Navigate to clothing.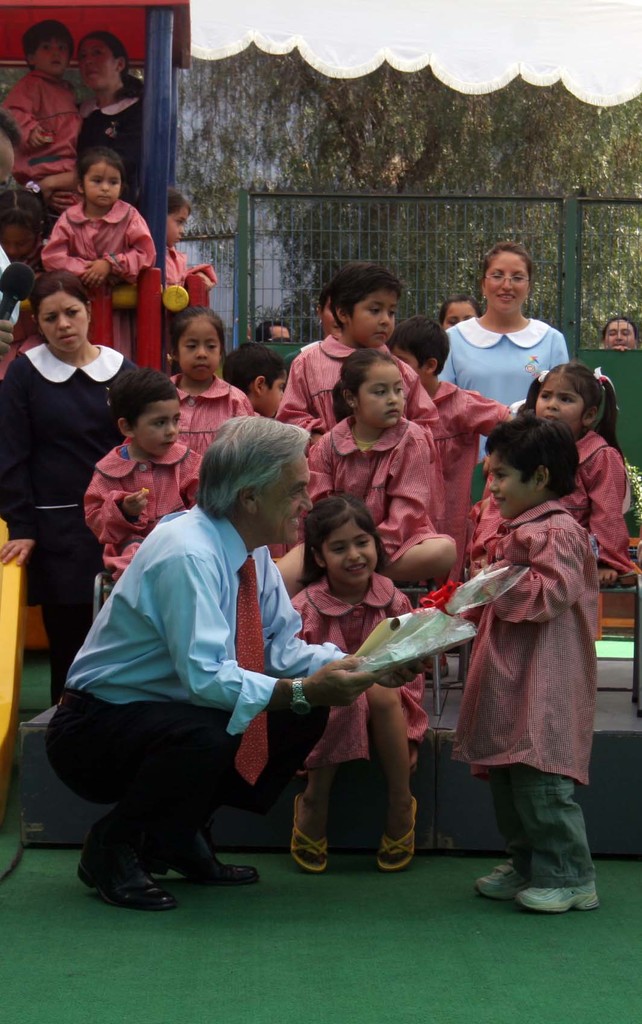
Navigation target: [0,60,79,186].
